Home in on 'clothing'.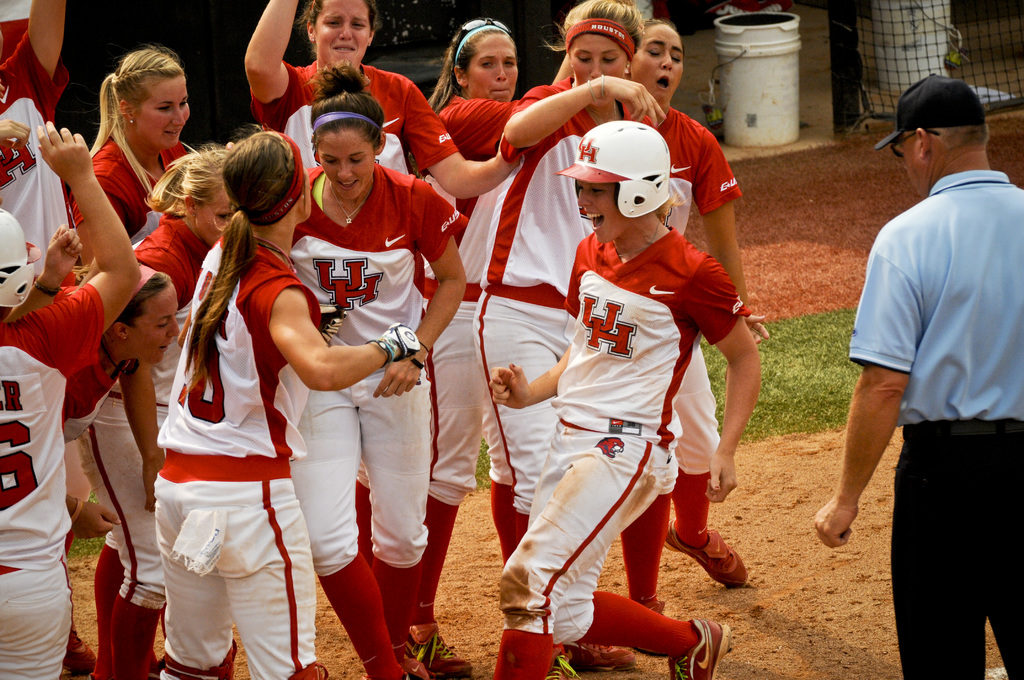
Homed in at 506 220 750 679.
